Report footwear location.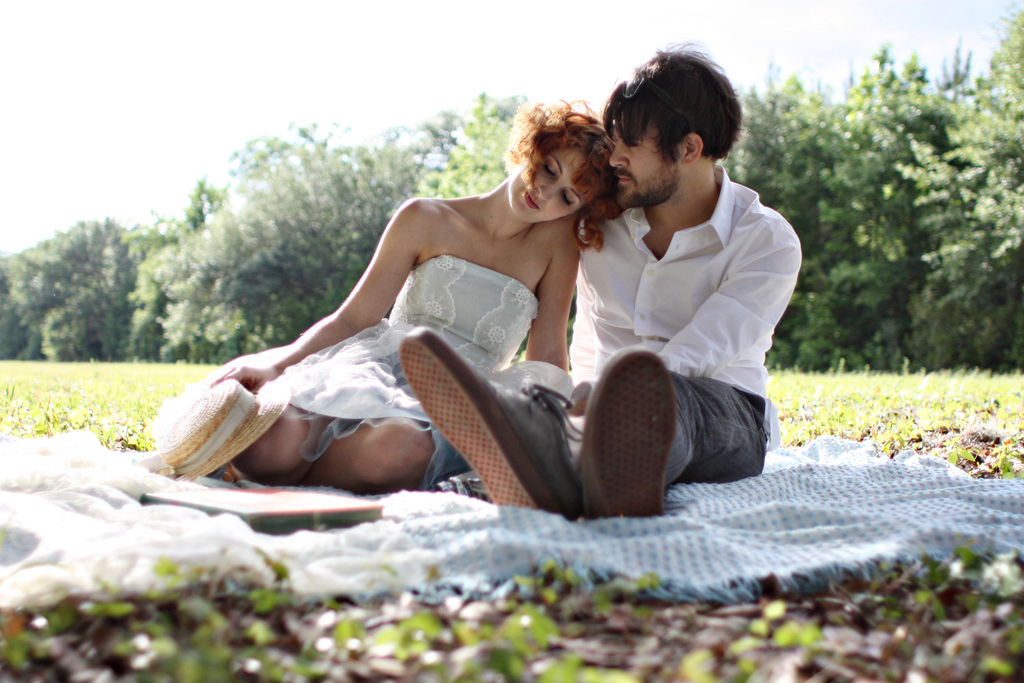
Report: {"x1": 392, "y1": 318, "x2": 573, "y2": 523}.
